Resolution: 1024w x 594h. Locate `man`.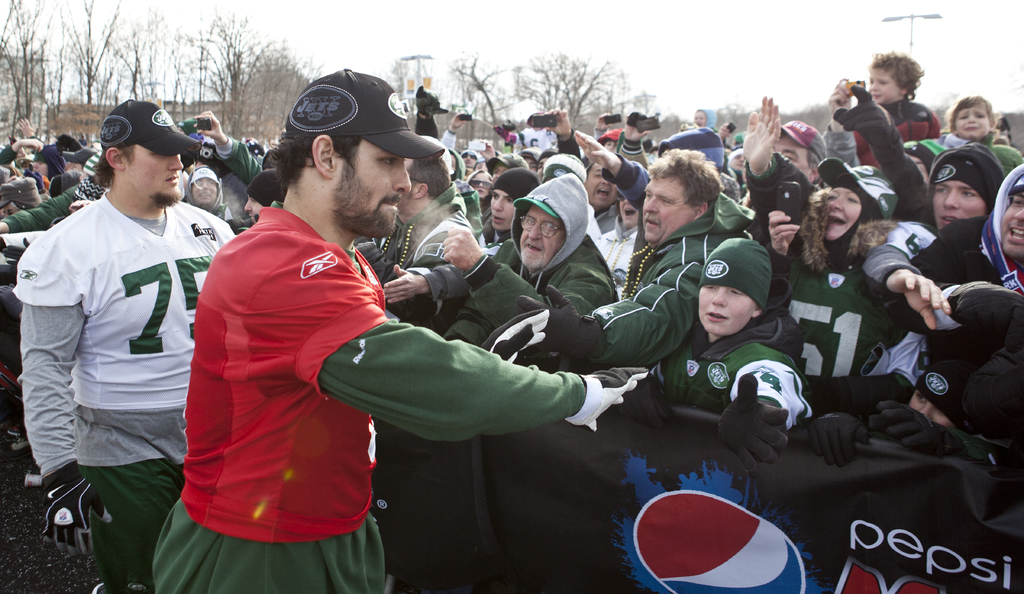
<region>379, 165, 541, 302</region>.
